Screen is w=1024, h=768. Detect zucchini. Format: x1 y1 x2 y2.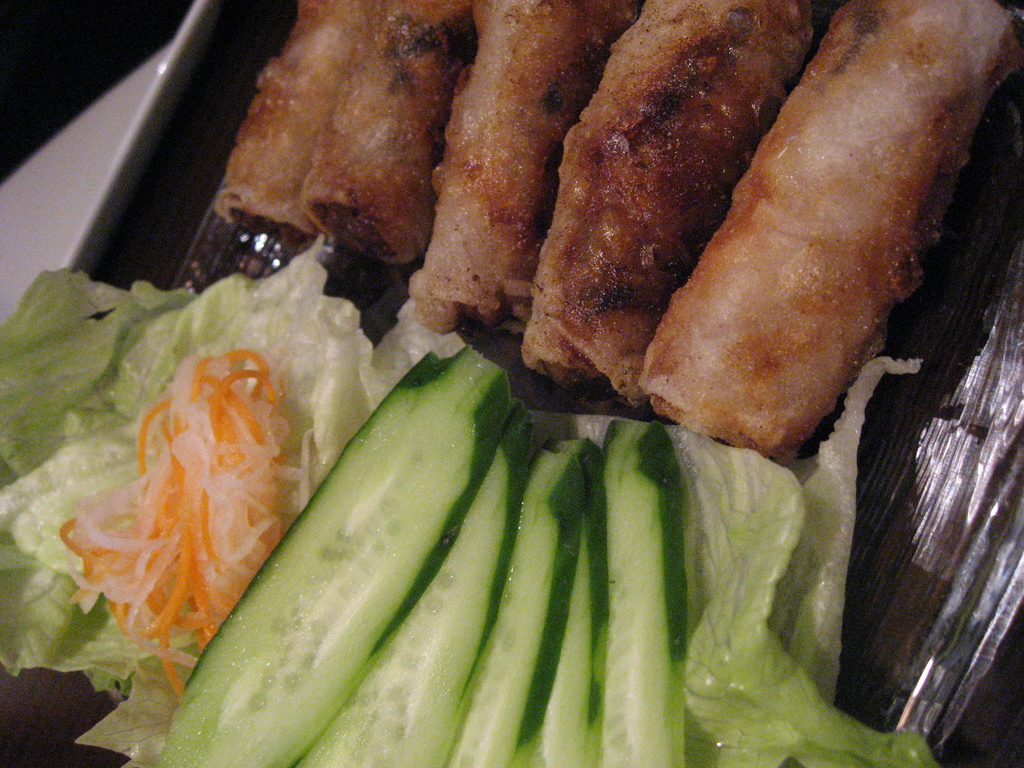
291 417 539 767.
